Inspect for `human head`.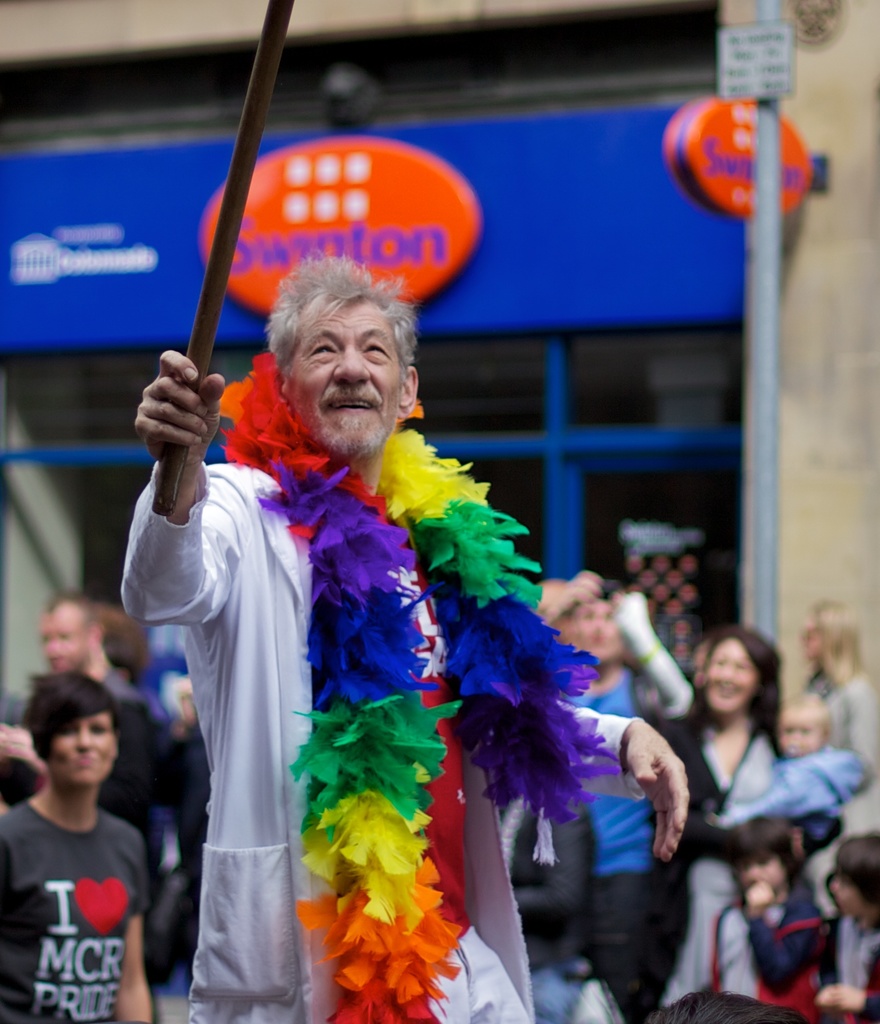
Inspection: 833 831 879 921.
